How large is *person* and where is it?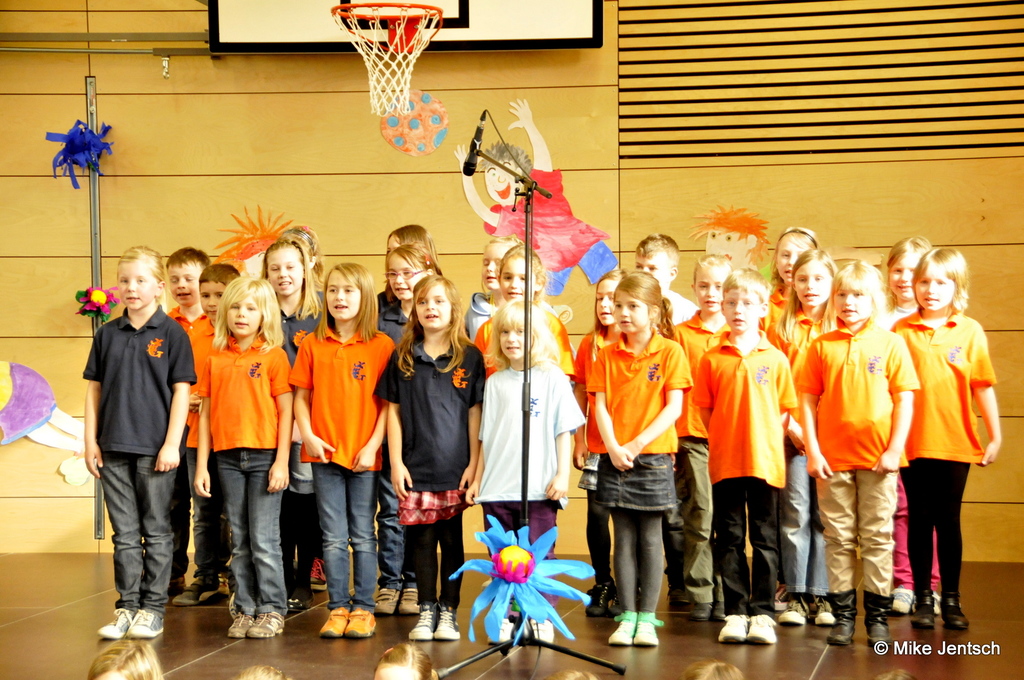
Bounding box: x1=450 y1=96 x2=623 y2=301.
